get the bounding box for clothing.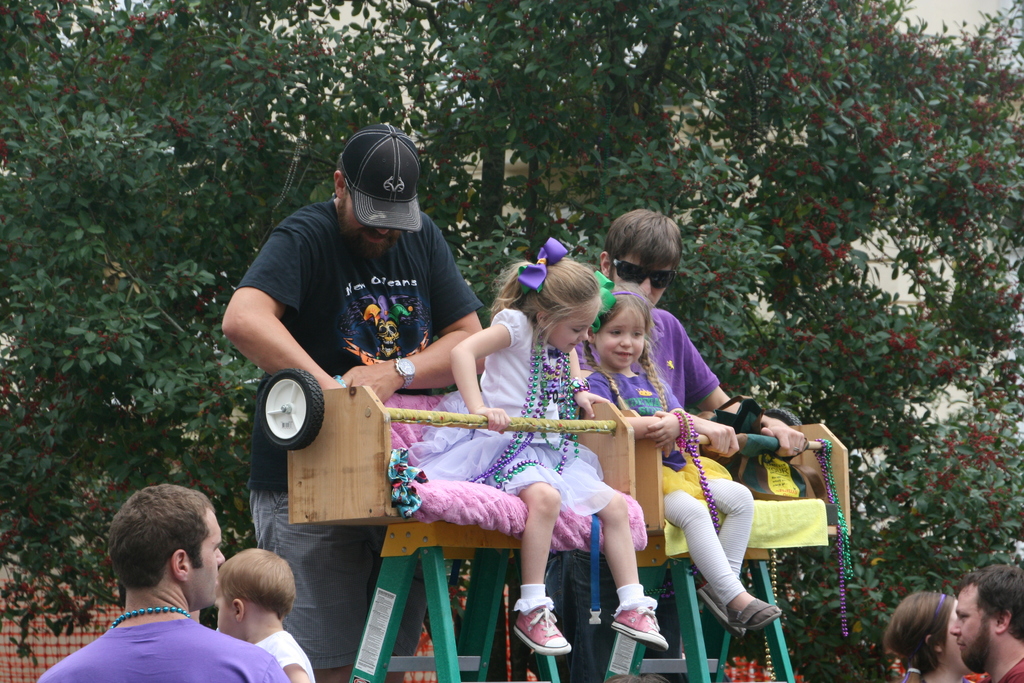
x1=38 y1=621 x2=283 y2=682.
